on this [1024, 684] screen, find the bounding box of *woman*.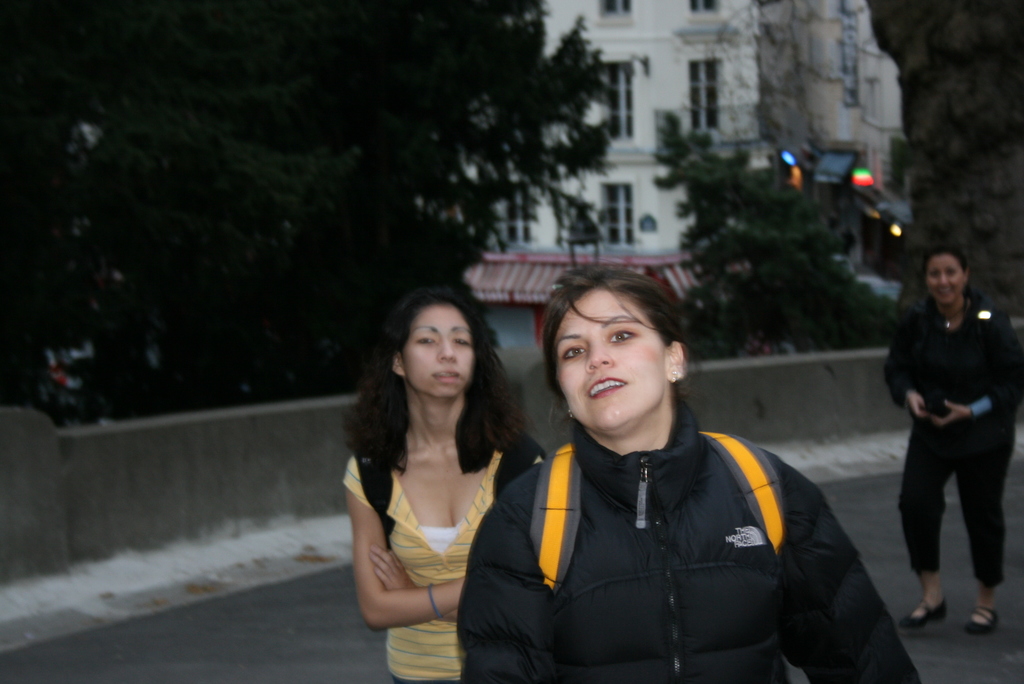
Bounding box: BBox(326, 273, 547, 671).
